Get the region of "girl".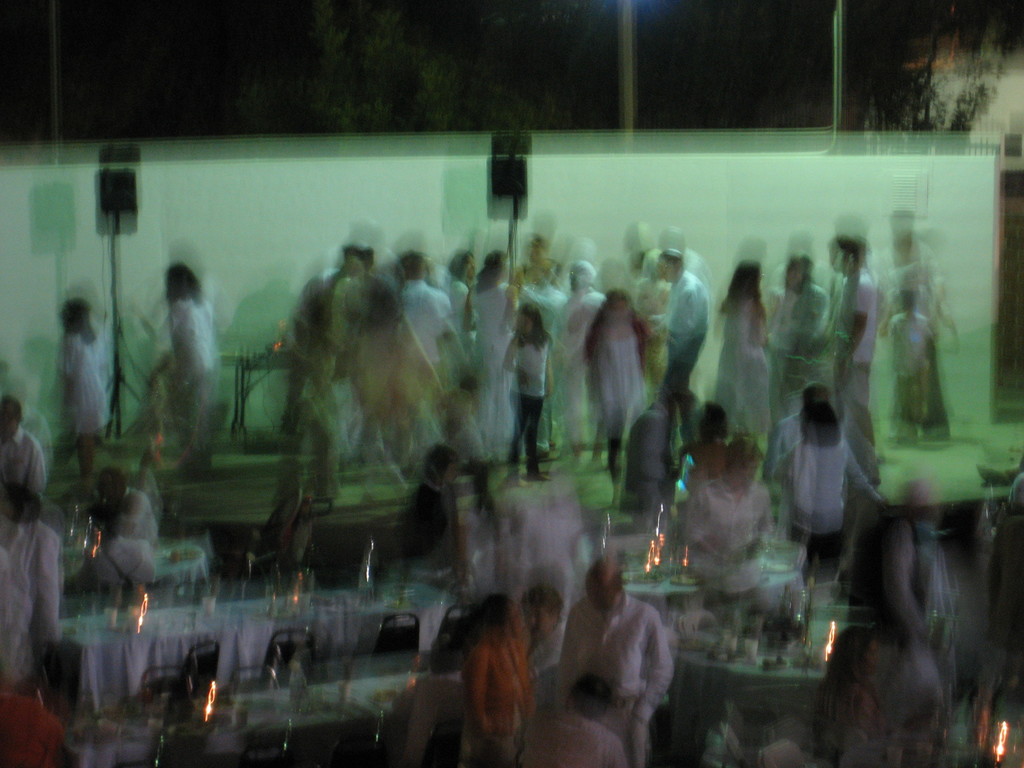
Rect(445, 372, 500, 472).
